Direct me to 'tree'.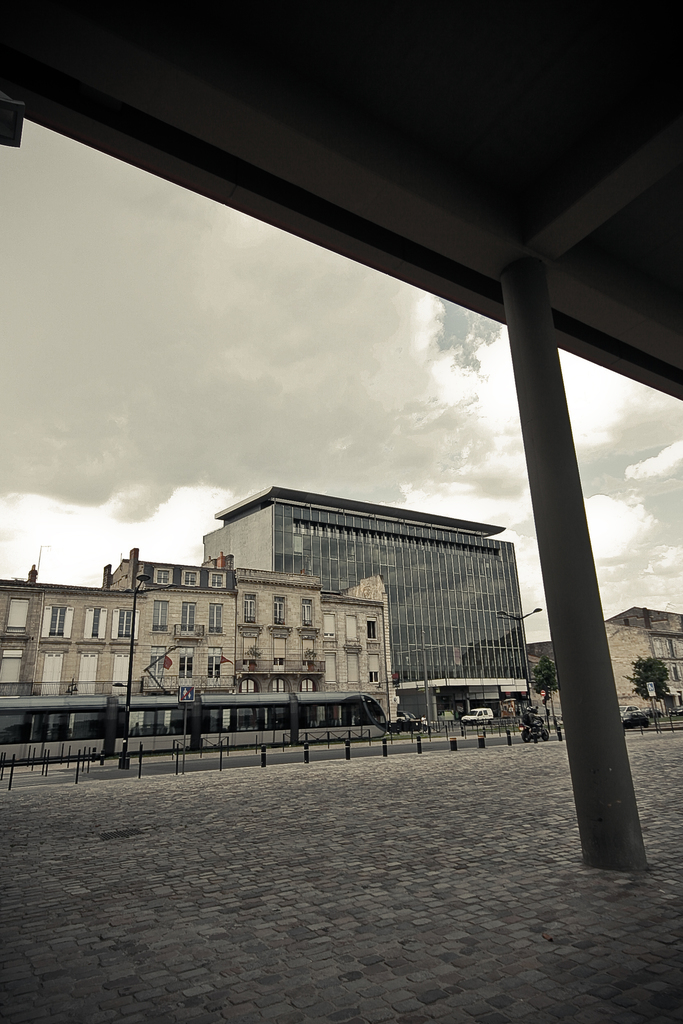
Direction: select_region(610, 635, 682, 729).
